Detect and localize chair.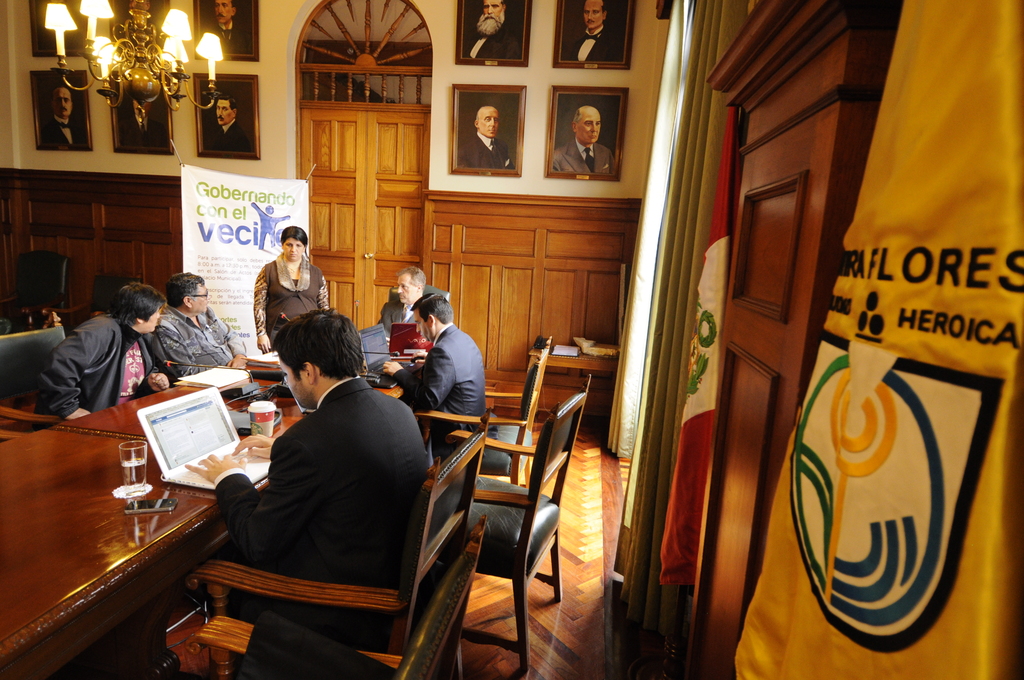
Localized at [x1=414, y1=334, x2=552, y2=490].
